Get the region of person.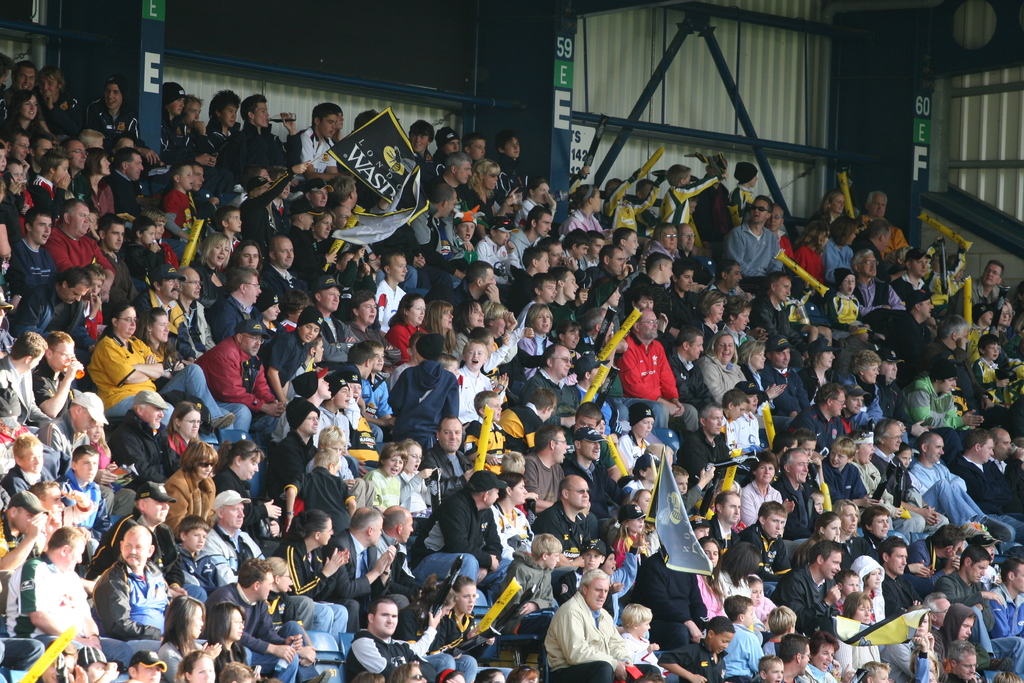
625:317:686:445.
